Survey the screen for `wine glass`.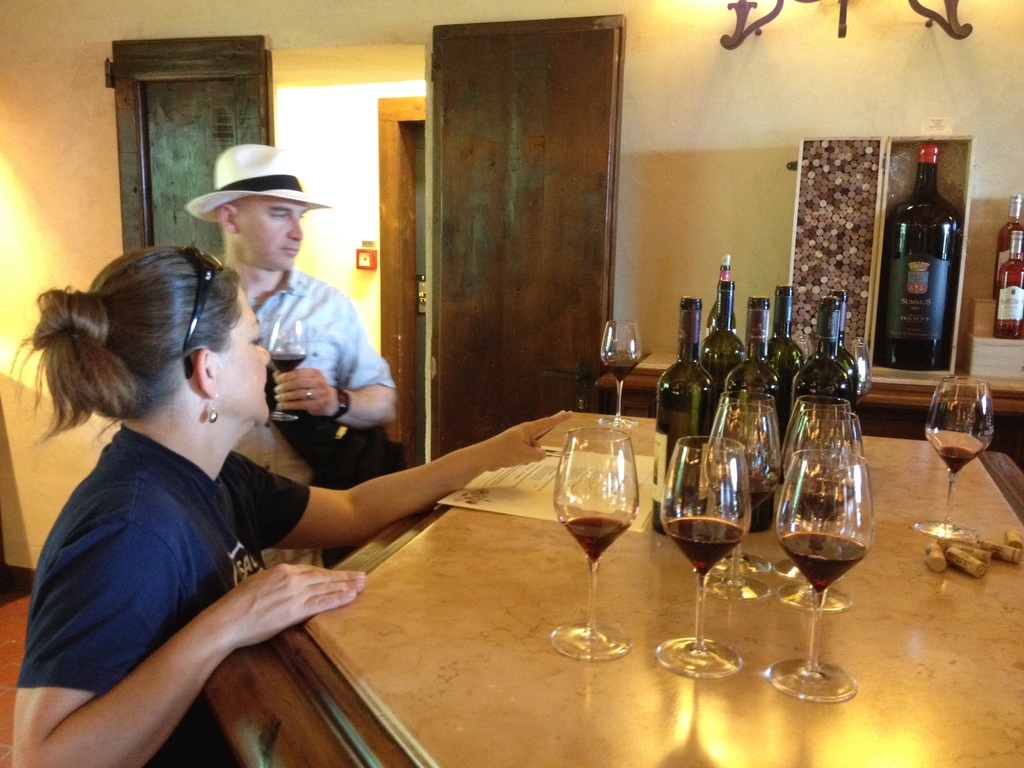
Survey found: select_region(772, 450, 874, 703).
